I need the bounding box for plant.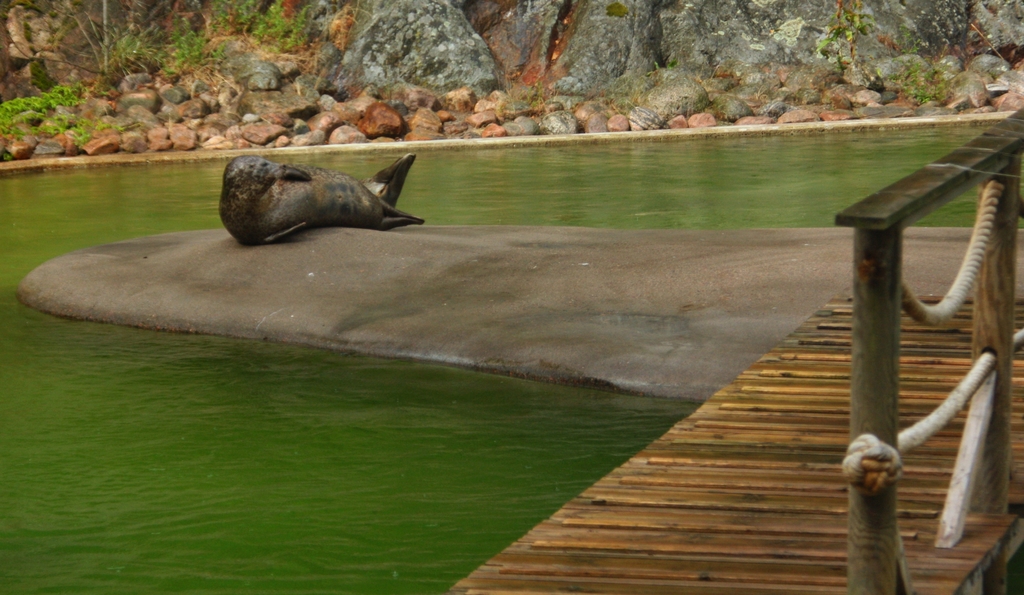
Here it is: x1=6 y1=13 x2=163 y2=89.
